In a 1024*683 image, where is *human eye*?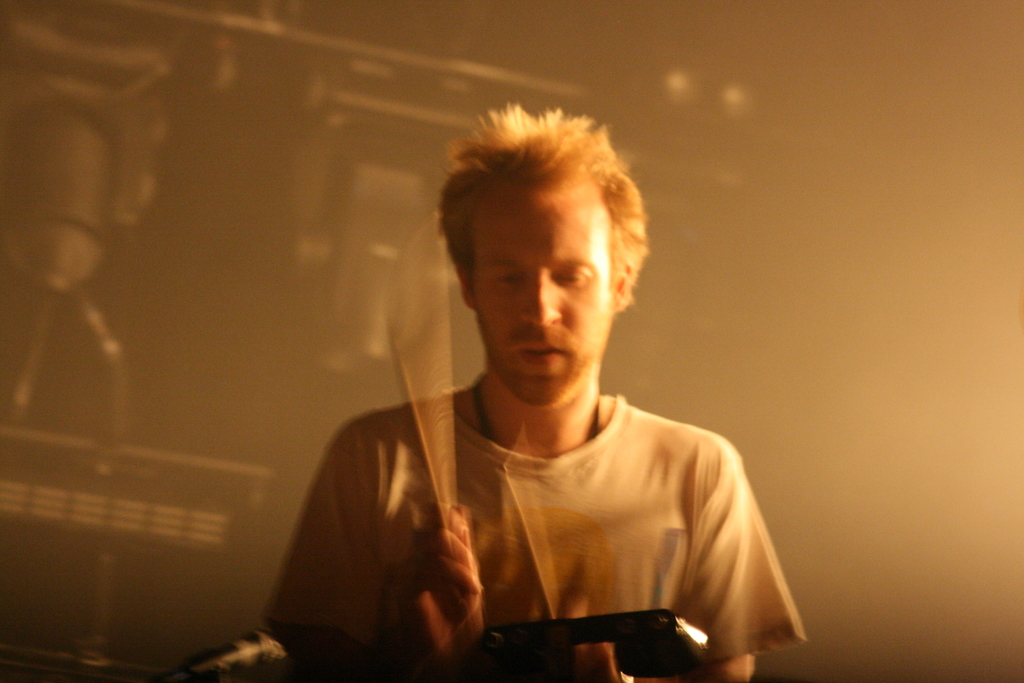
box=[562, 271, 586, 284].
